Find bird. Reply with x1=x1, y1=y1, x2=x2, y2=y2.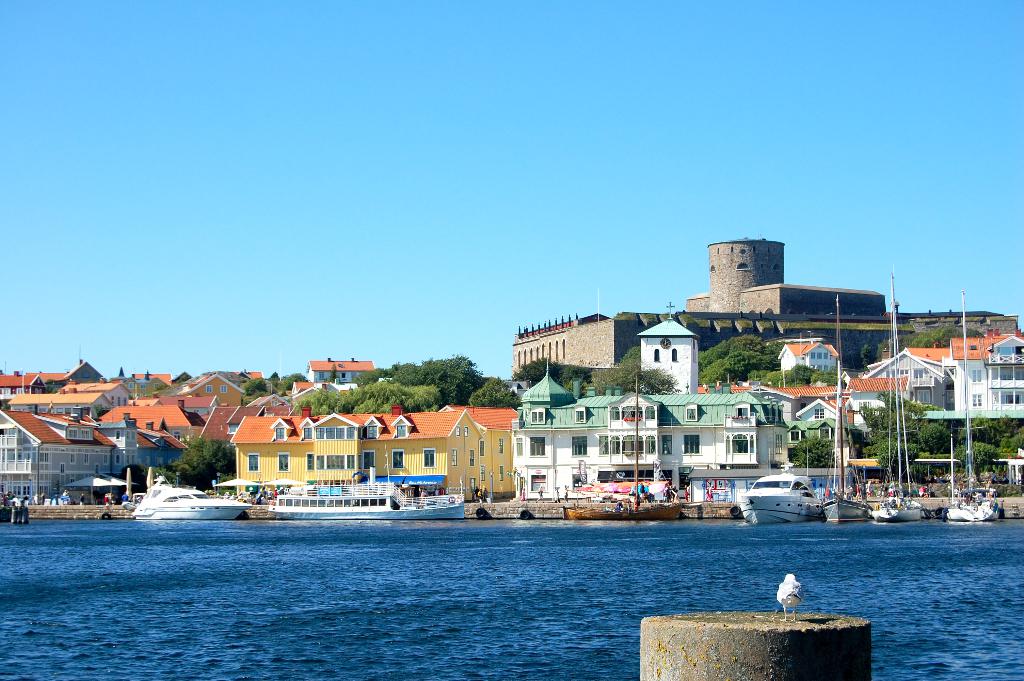
x1=776, y1=570, x2=804, y2=623.
